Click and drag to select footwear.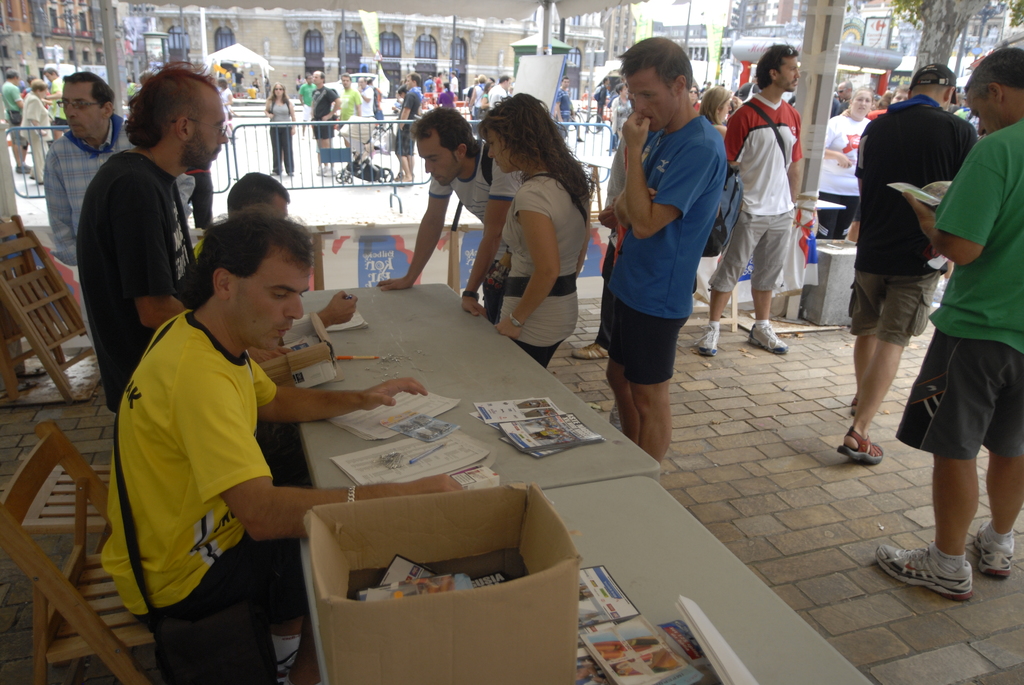
Selection: crop(573, 134, 586, 145).
